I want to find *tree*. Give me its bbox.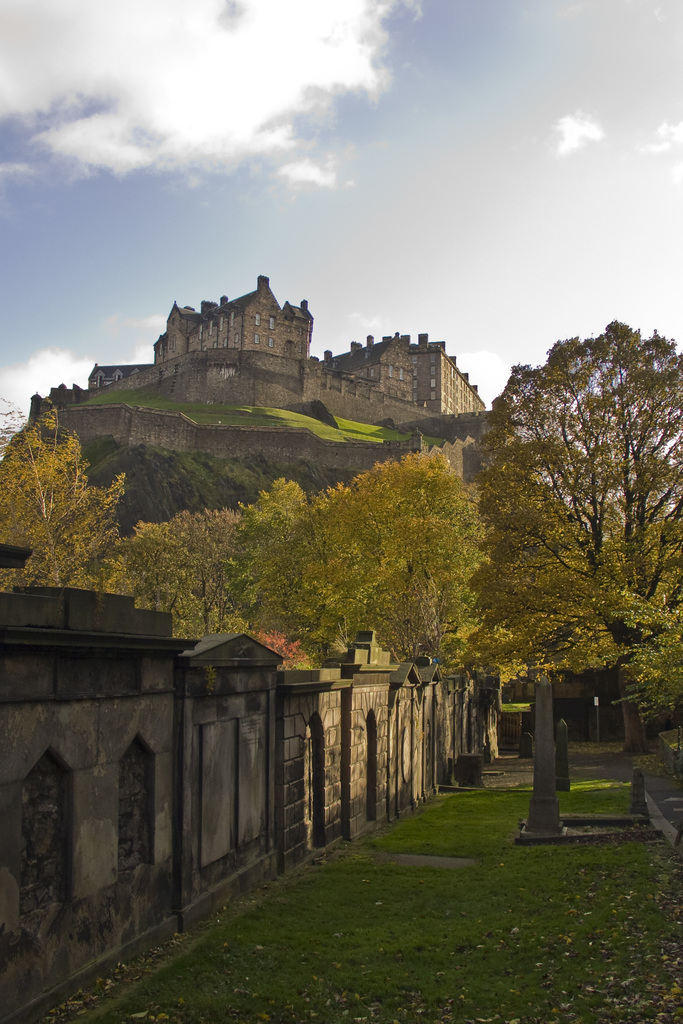
21, 481, 135, 601.
